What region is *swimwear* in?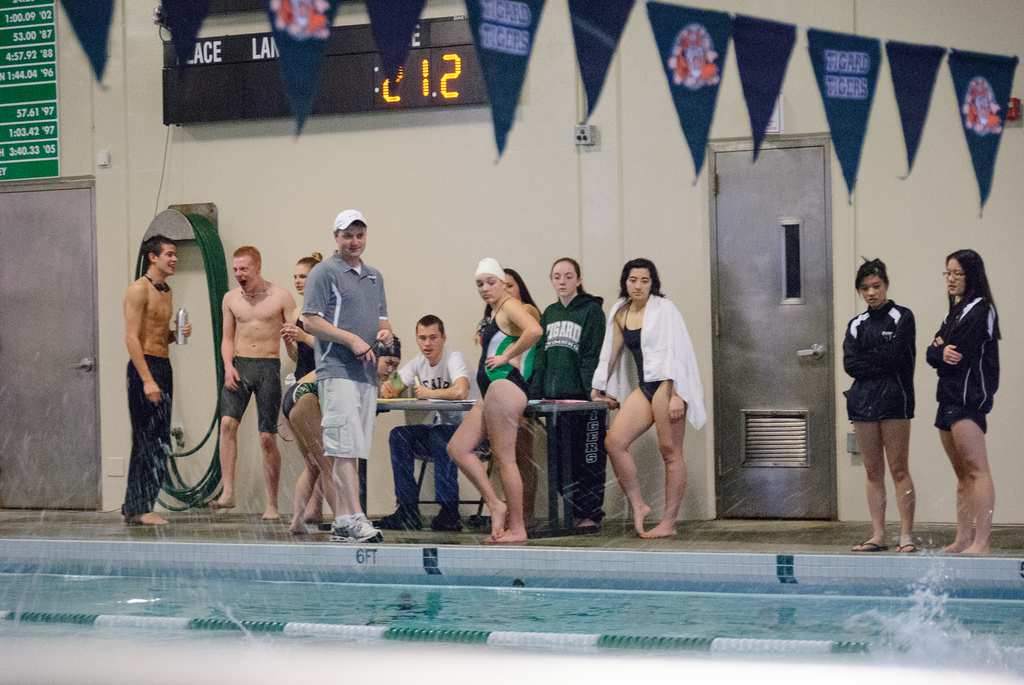
pyautogui.locateOnScreen(291, 310, 319, 383).
